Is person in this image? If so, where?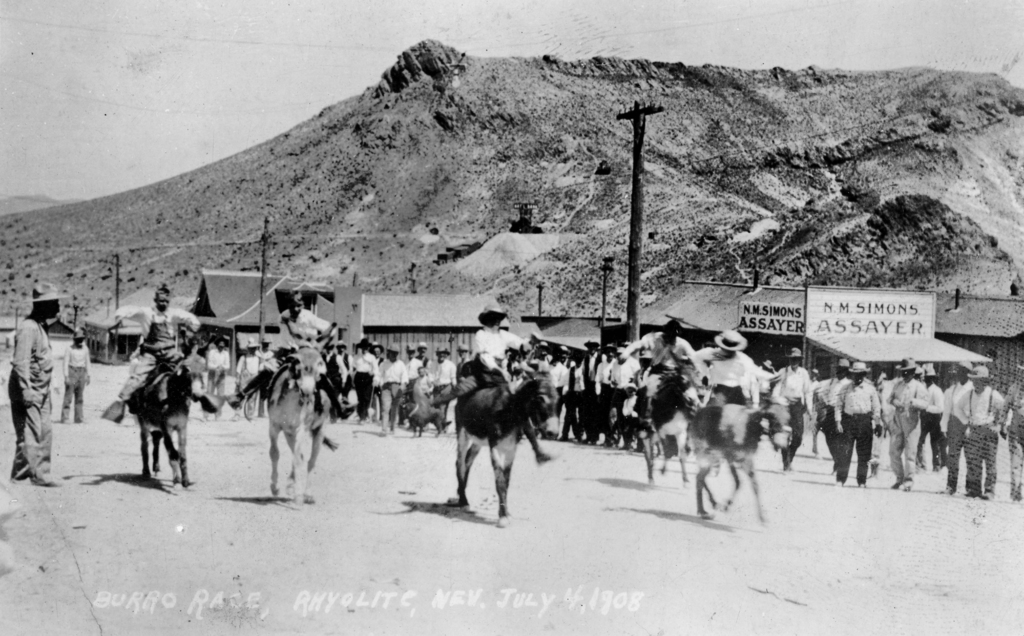
Yes, at <box>468,304,556,459</box>.
